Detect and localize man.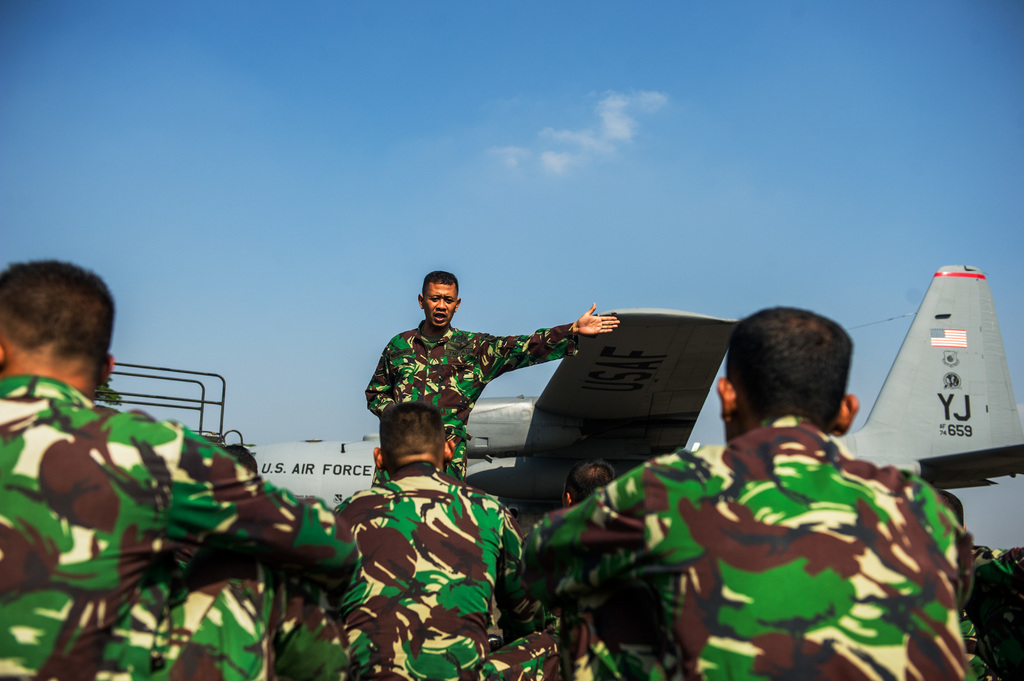
Localized at region(521, 298, 970, 680).
